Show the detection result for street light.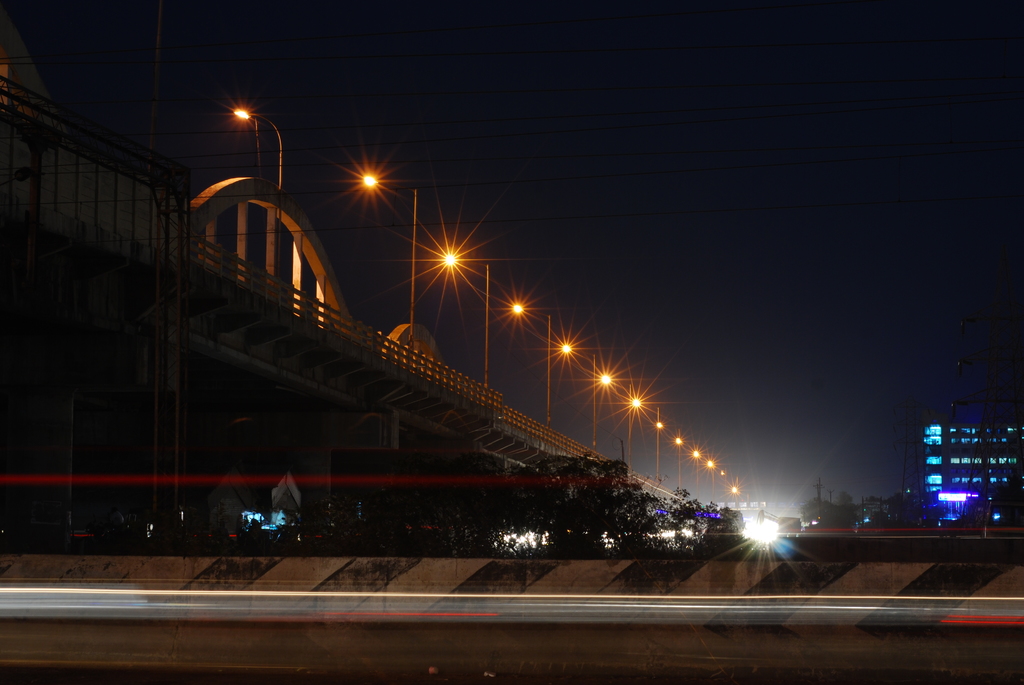
{"x1": 601, "y1": 374, "x2": 630, "y2": 478}.
